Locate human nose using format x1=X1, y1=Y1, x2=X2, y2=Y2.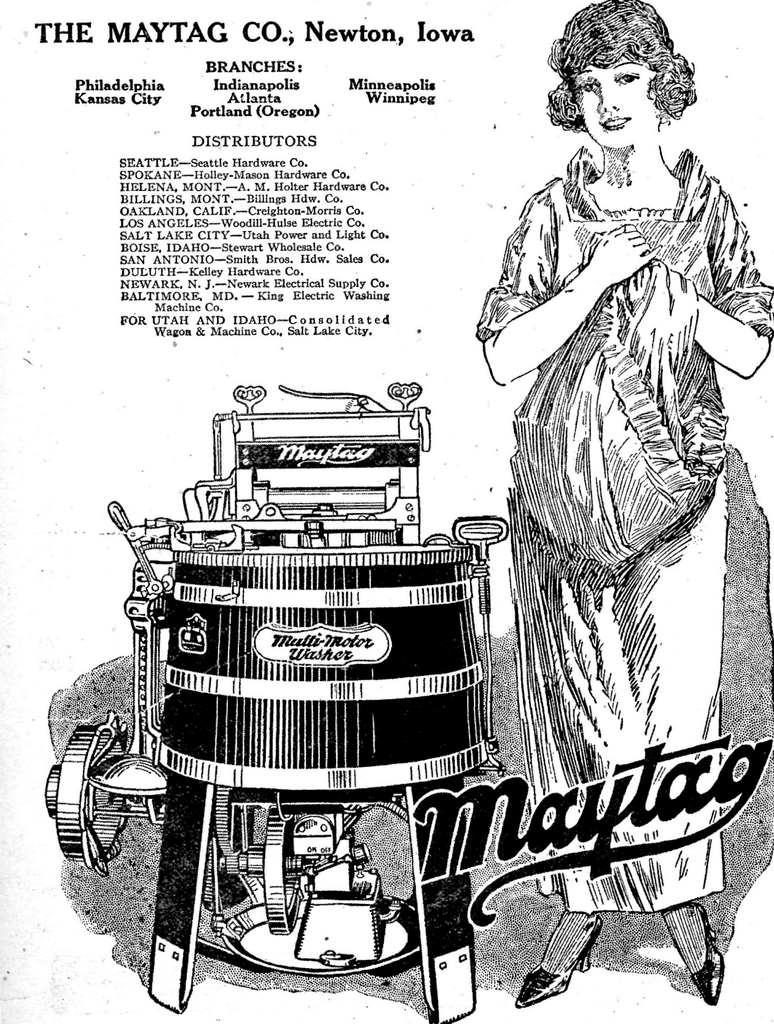
x1=594, y1=87, x2=622, y2=115.
